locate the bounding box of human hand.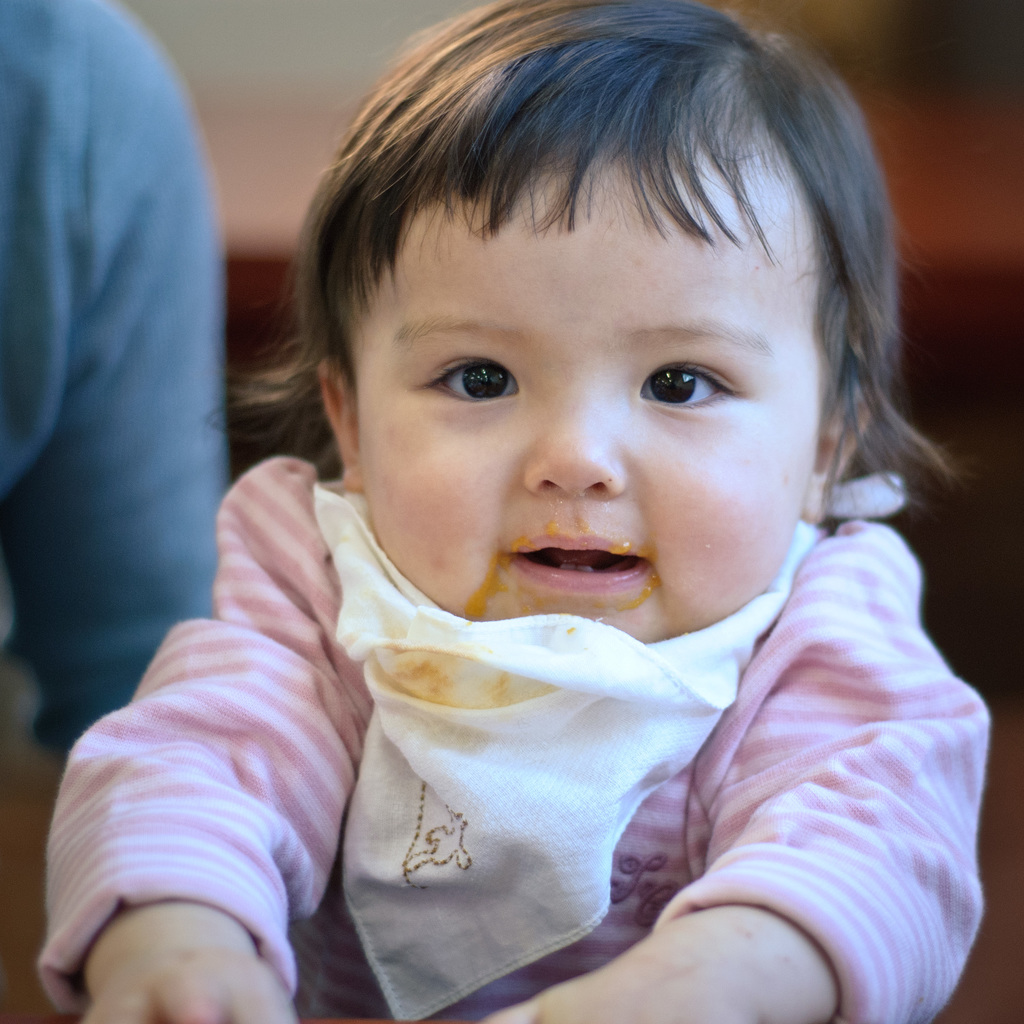
Bounding box: bbox=(222, 444, 324, 570).
